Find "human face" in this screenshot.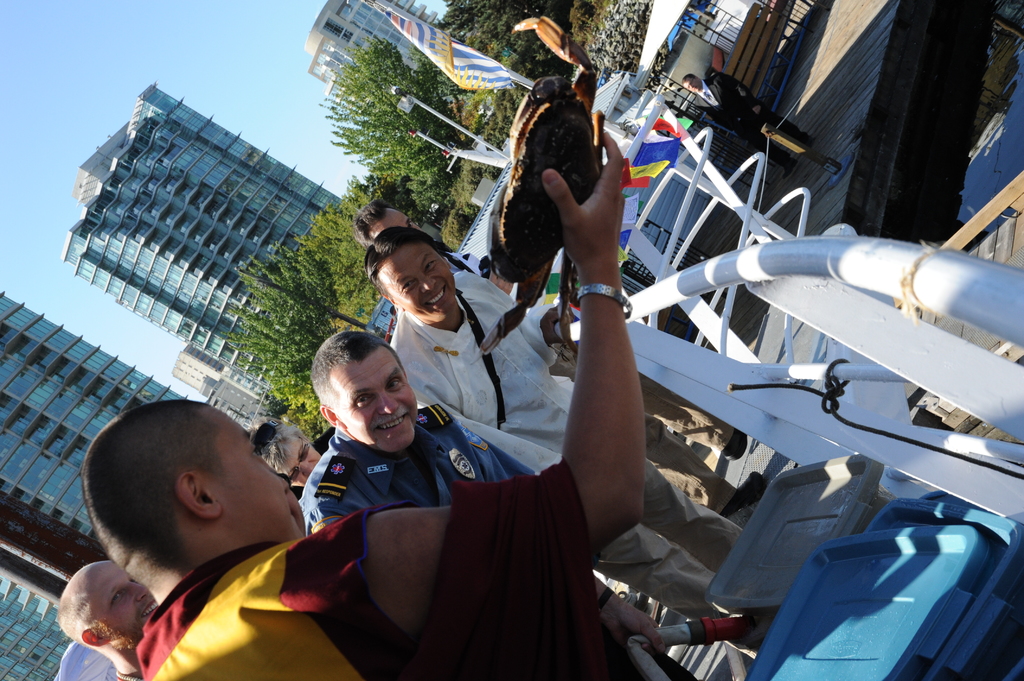
The bounding box for "human face" is 386 246 452 326.
